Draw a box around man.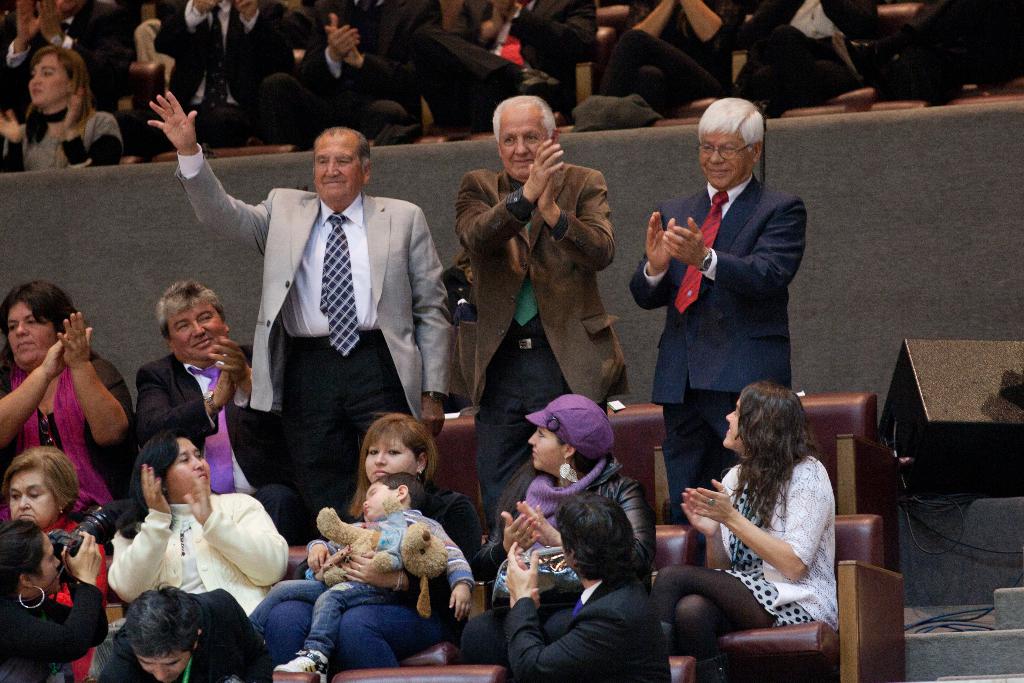
locate(152, 0, 297, 147).
